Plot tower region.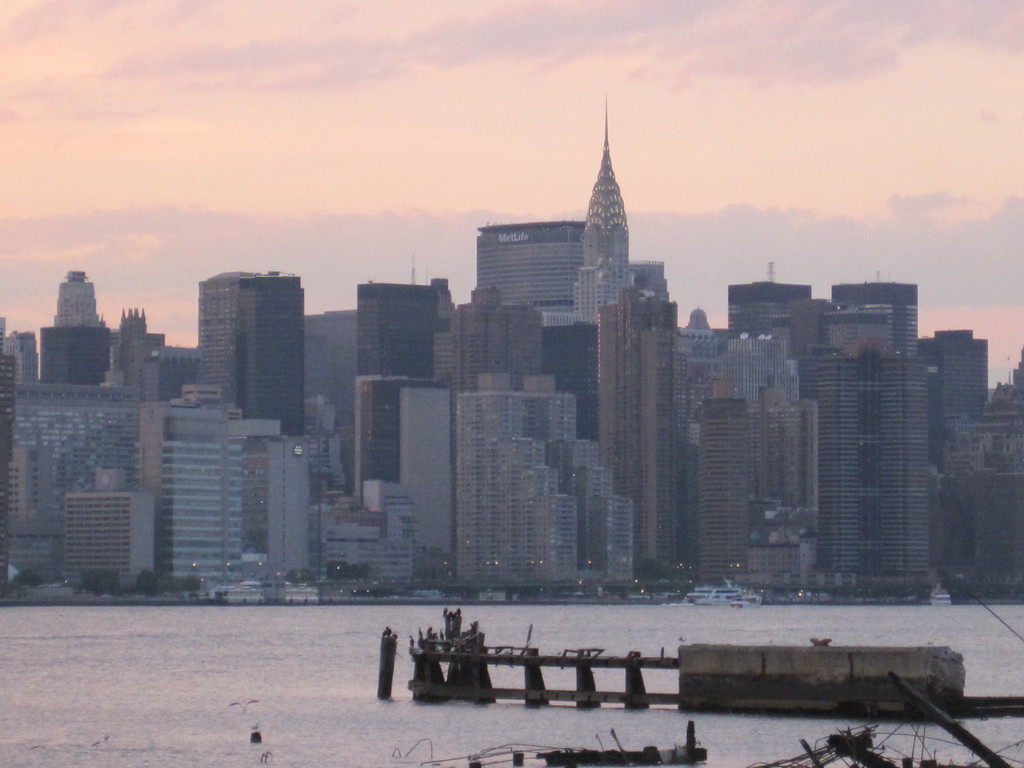
Plotted at bbox=[357, 281, 435, 379].
